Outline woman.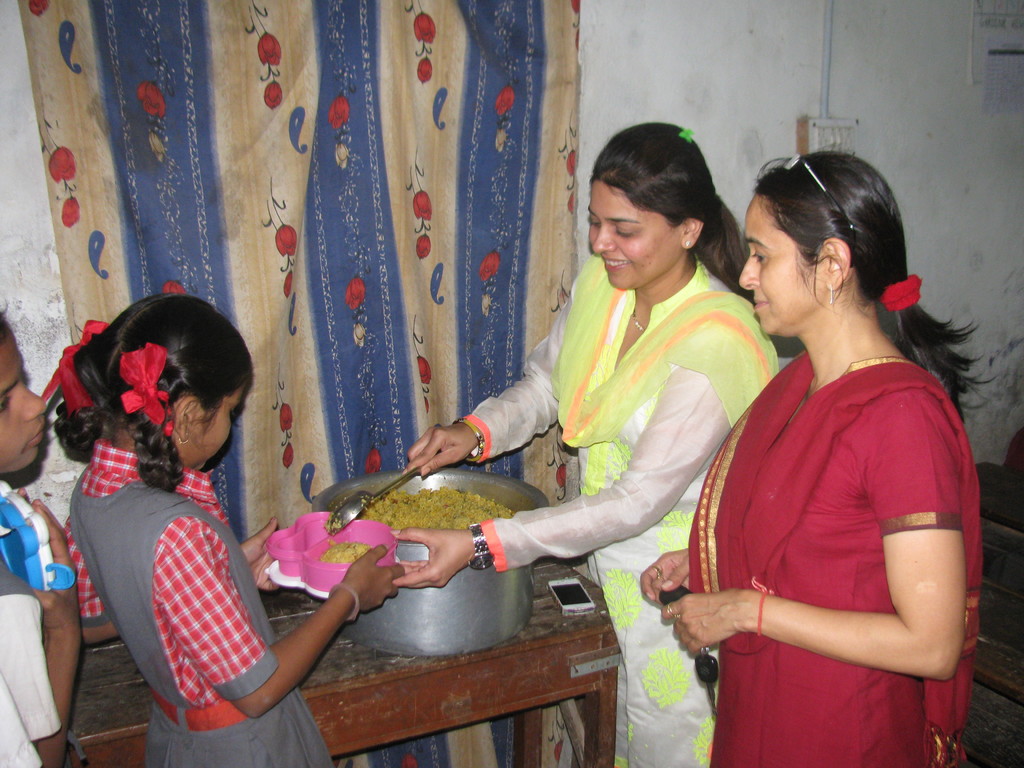
Outline: box(501, 147, 785, 764).
